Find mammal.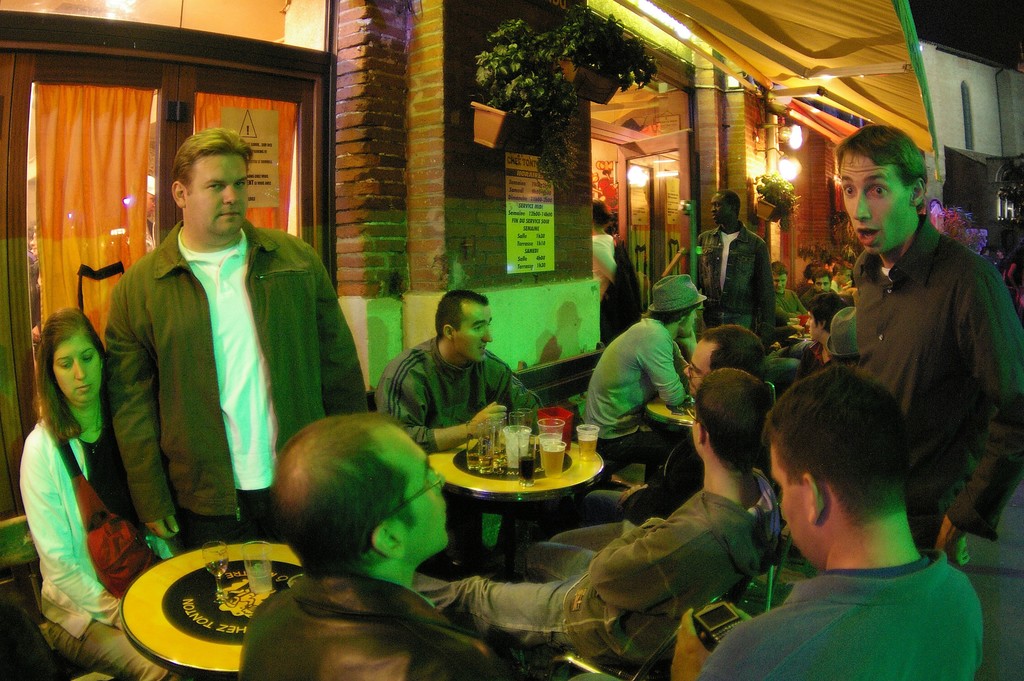
(x1=583, y1=276, x2=710, y2=472).
